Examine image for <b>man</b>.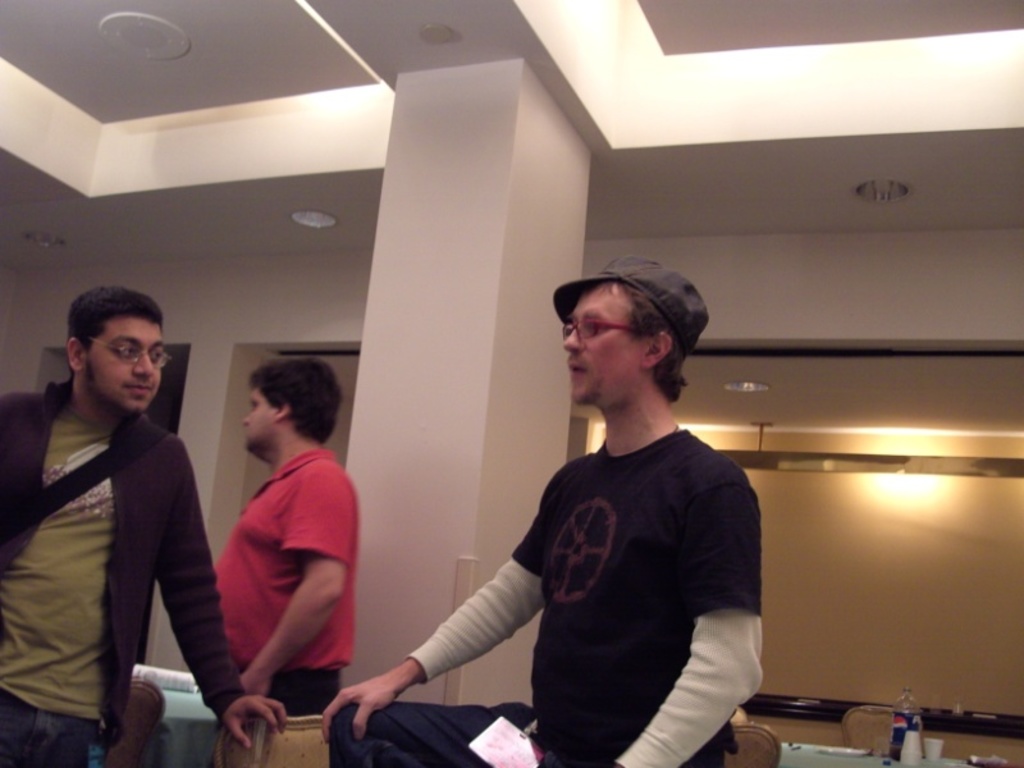
Examination result: box=[0, 280, 283, 767].
